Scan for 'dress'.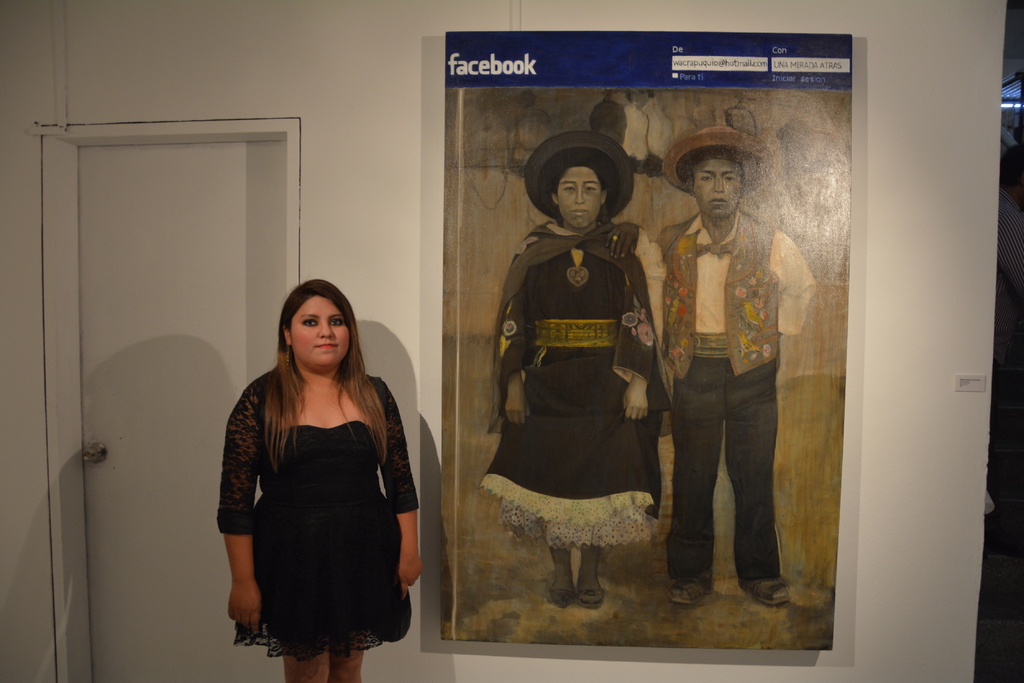
Scan result: (left=216, top=364, right=420, bottom=659).
